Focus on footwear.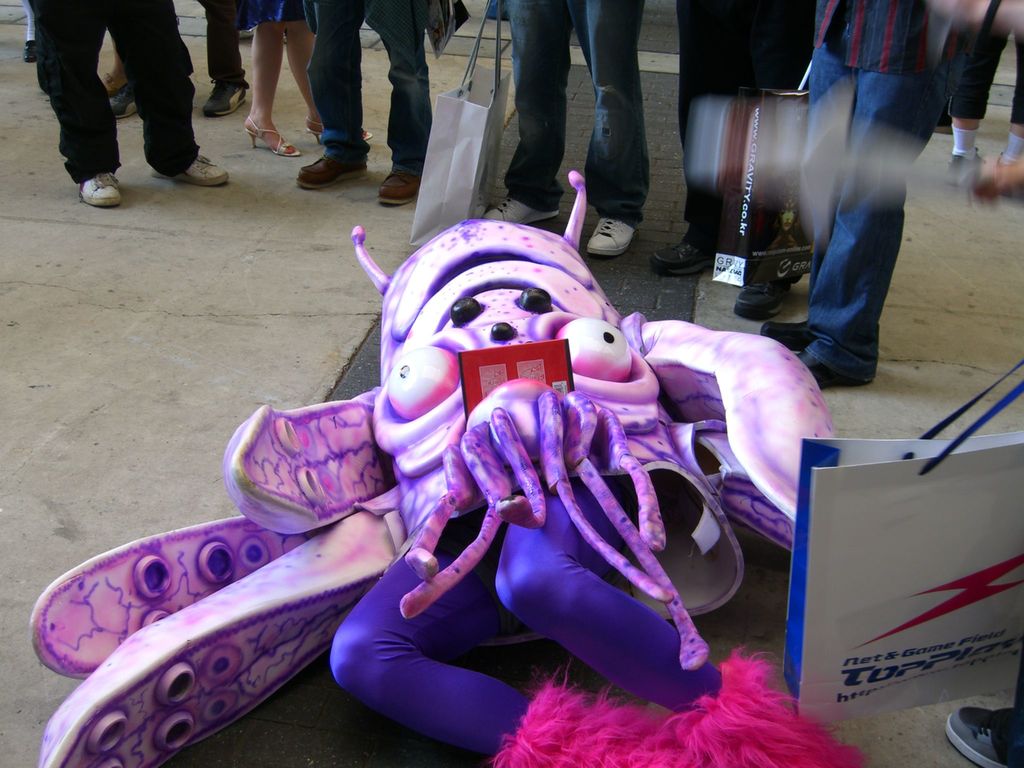
Focused at detection(109, 88, 142, 118).
